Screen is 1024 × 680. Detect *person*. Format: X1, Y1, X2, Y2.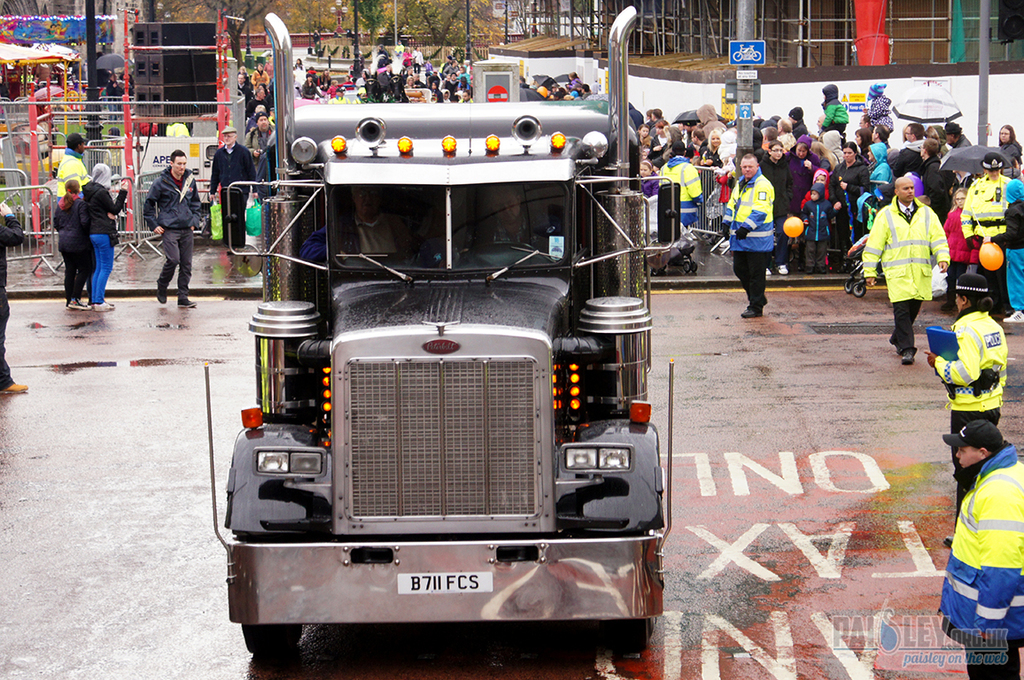
816, 82, 848, 136.
